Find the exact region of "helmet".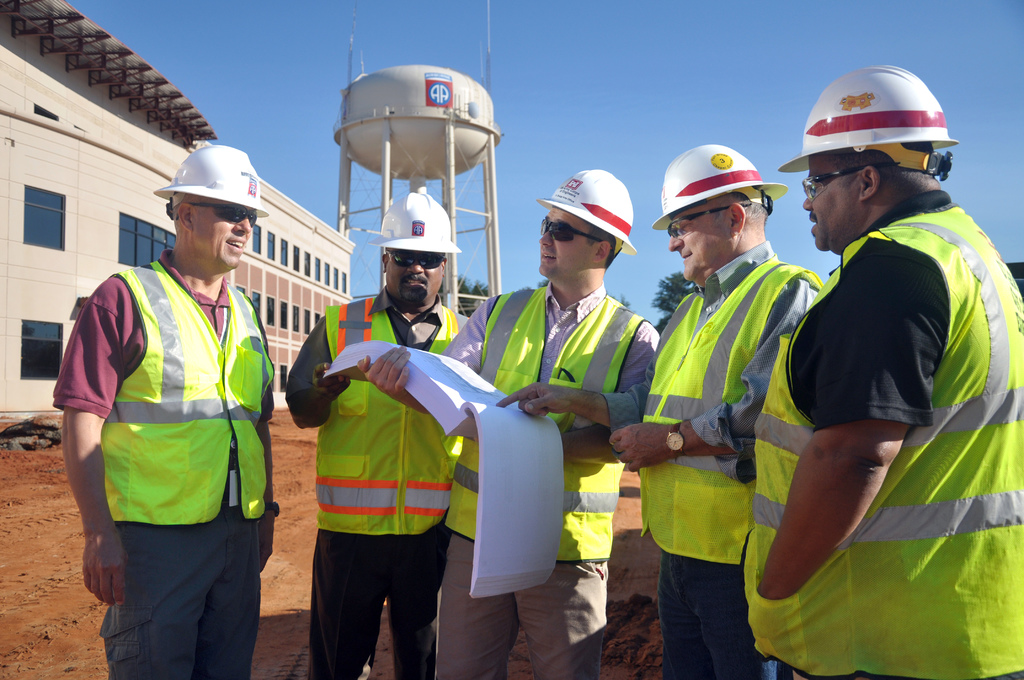
Exact region: [left=146, top=142, right=263, bottom=218].
